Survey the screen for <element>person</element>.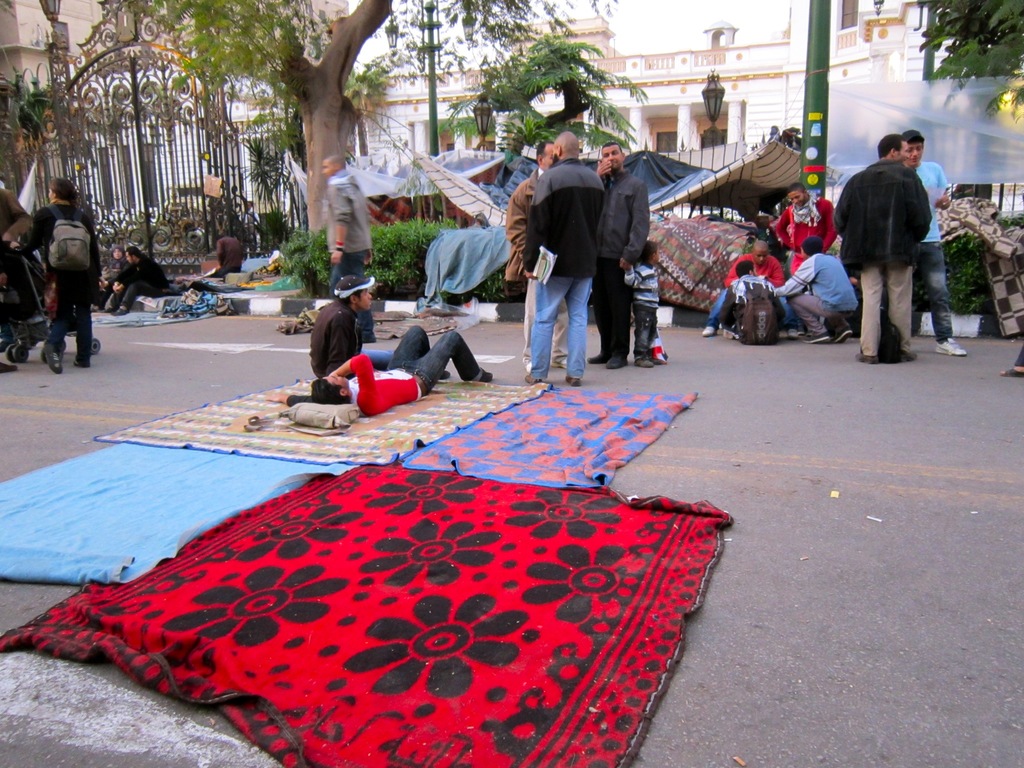
Survey found: crop(768, 234, 862, 345).
